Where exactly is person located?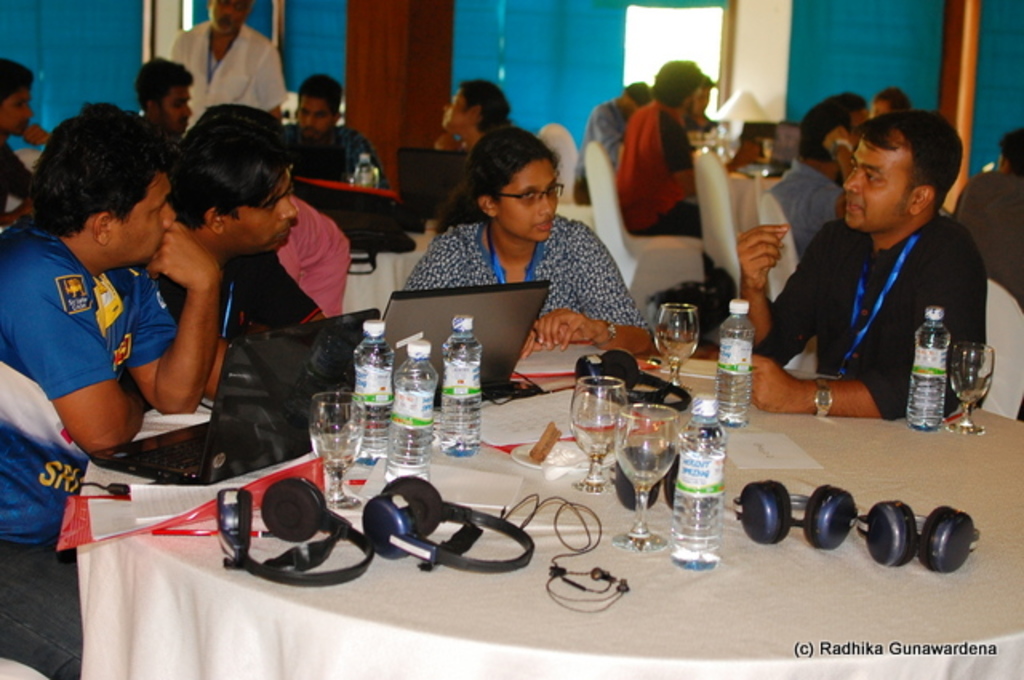
Its bounding box is locate(0, 51, 58, 216).
